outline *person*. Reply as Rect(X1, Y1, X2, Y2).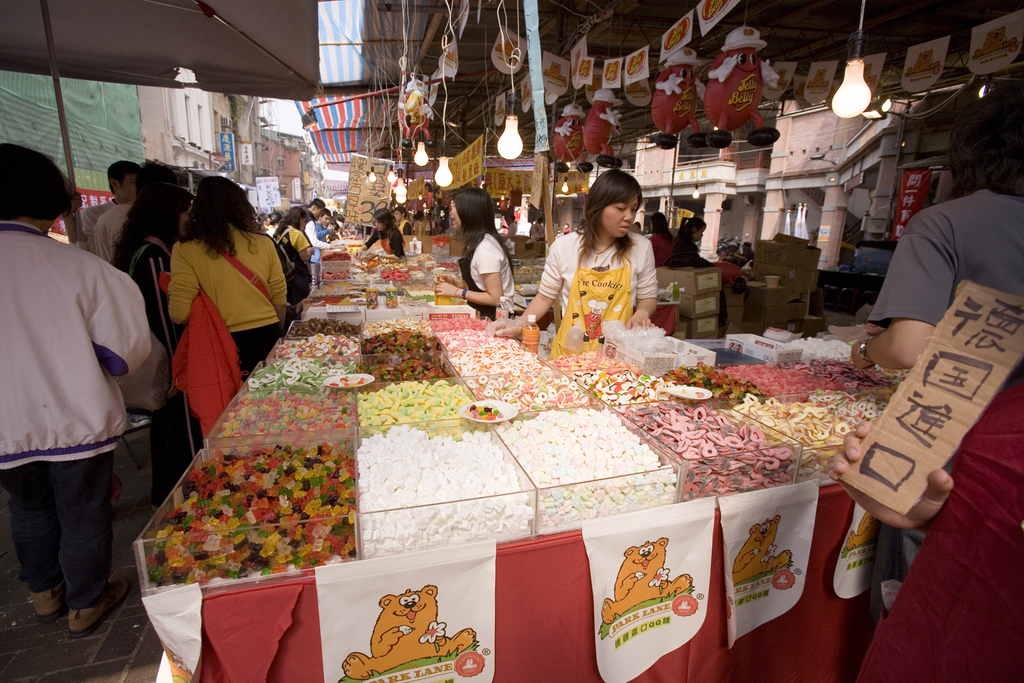
Rect(841, 89, 1023, 645).
